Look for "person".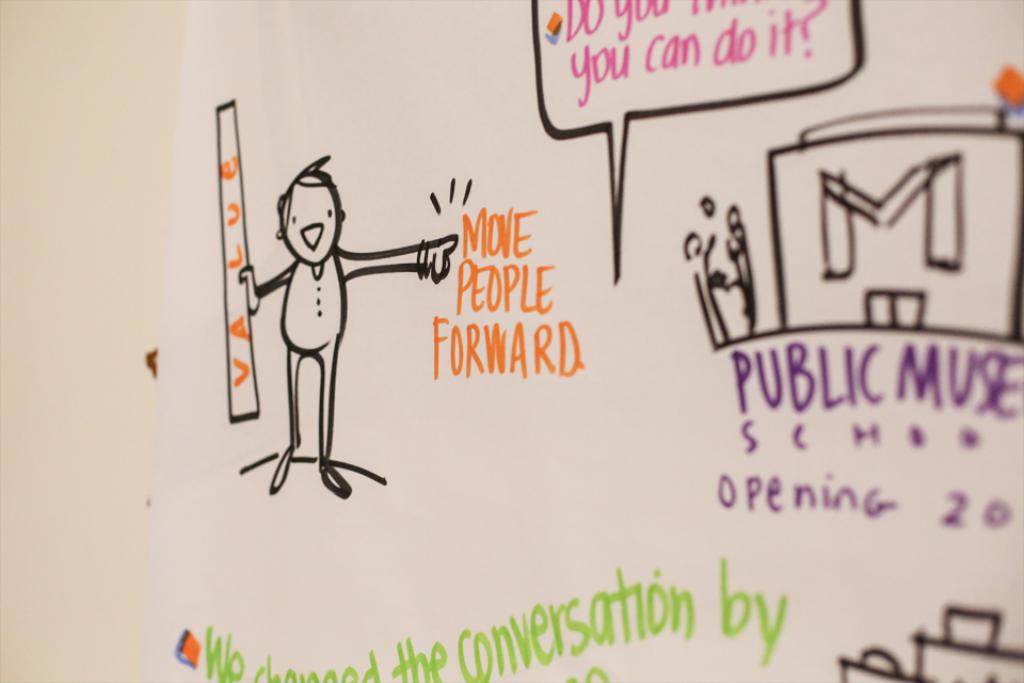
Found: <region>237, 156, 459, 502</region>.
